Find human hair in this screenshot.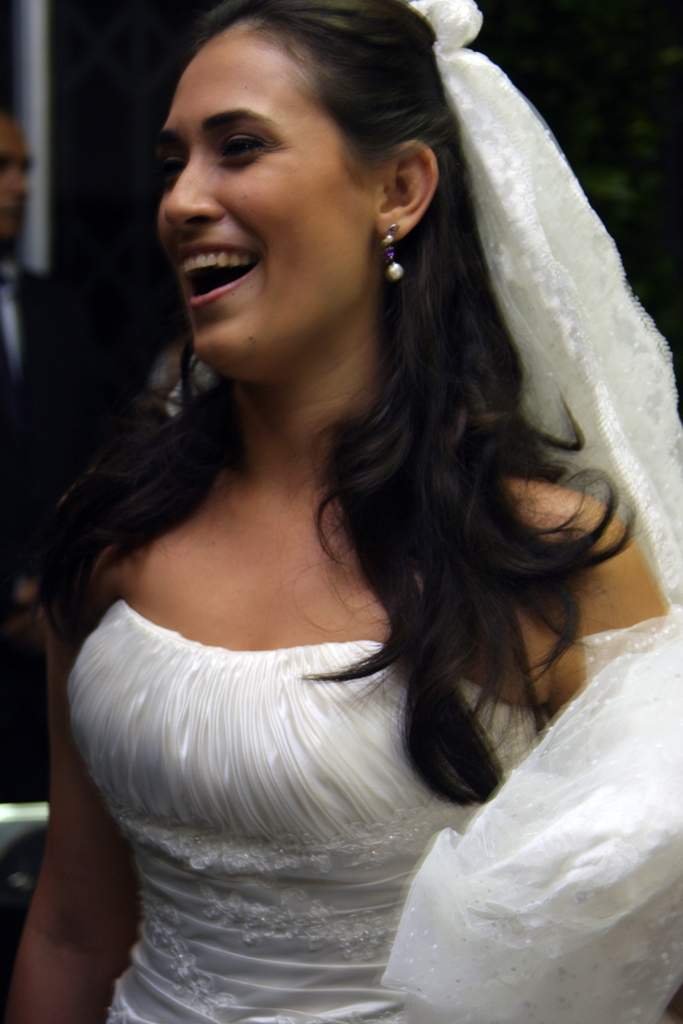
The bounding box for human hair is BBox(76, 0, 624, 875).
